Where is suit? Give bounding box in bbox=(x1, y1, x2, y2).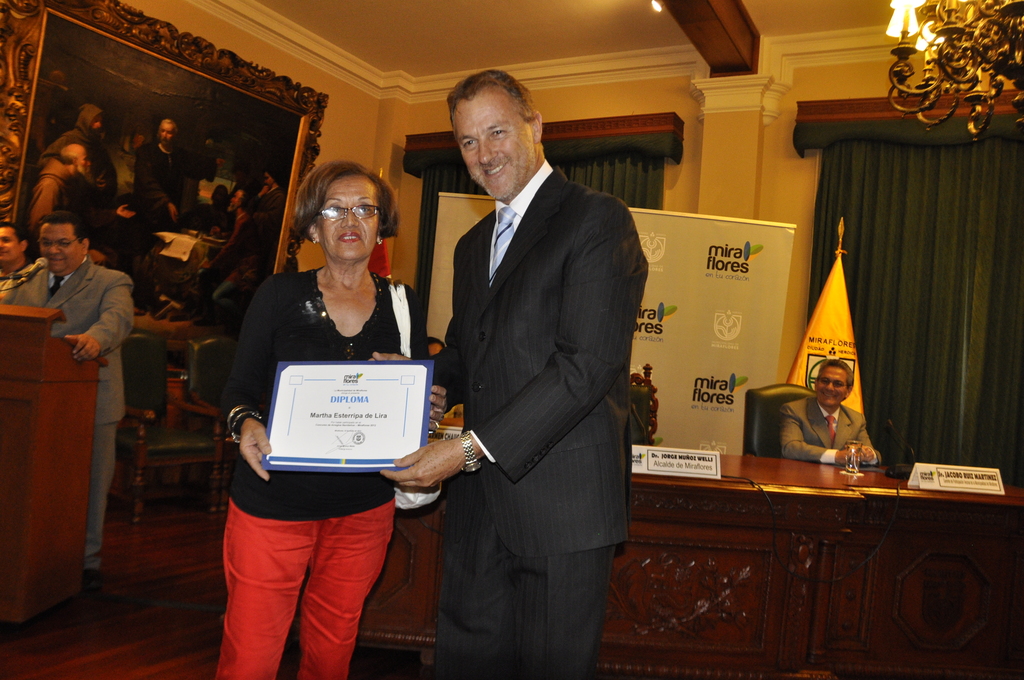
bbox=(781, 396, 881, 465).
